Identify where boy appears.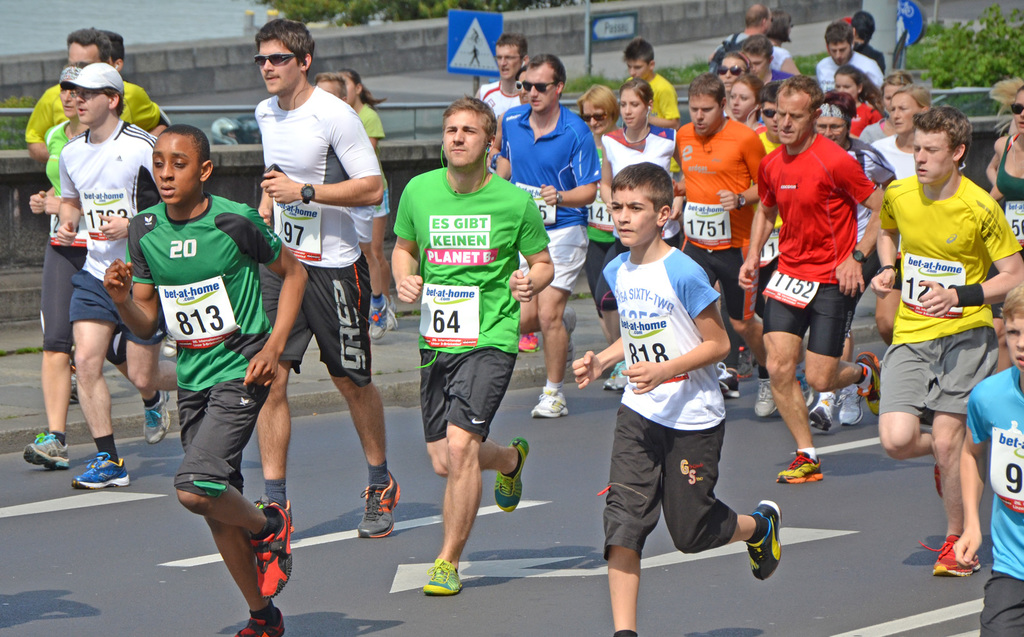
Appears at [x1=618, y1=40, x2=690, y2=134].
